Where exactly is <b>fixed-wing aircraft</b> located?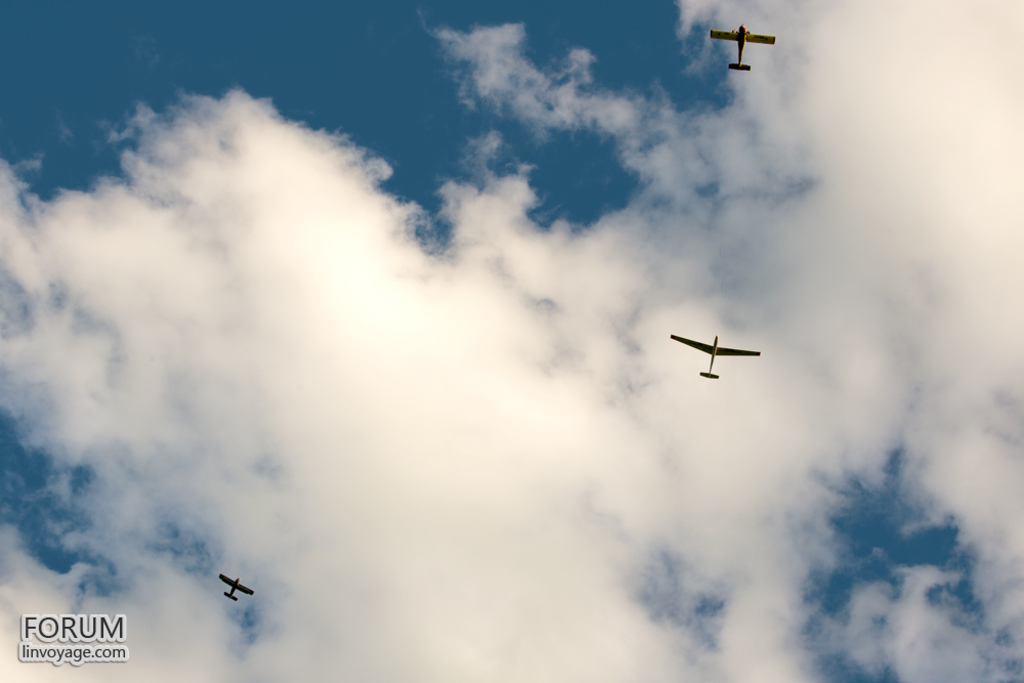
Its bounding box is {"x1": 671, "y1": 336, "x2": 759, "y2": 378}.
